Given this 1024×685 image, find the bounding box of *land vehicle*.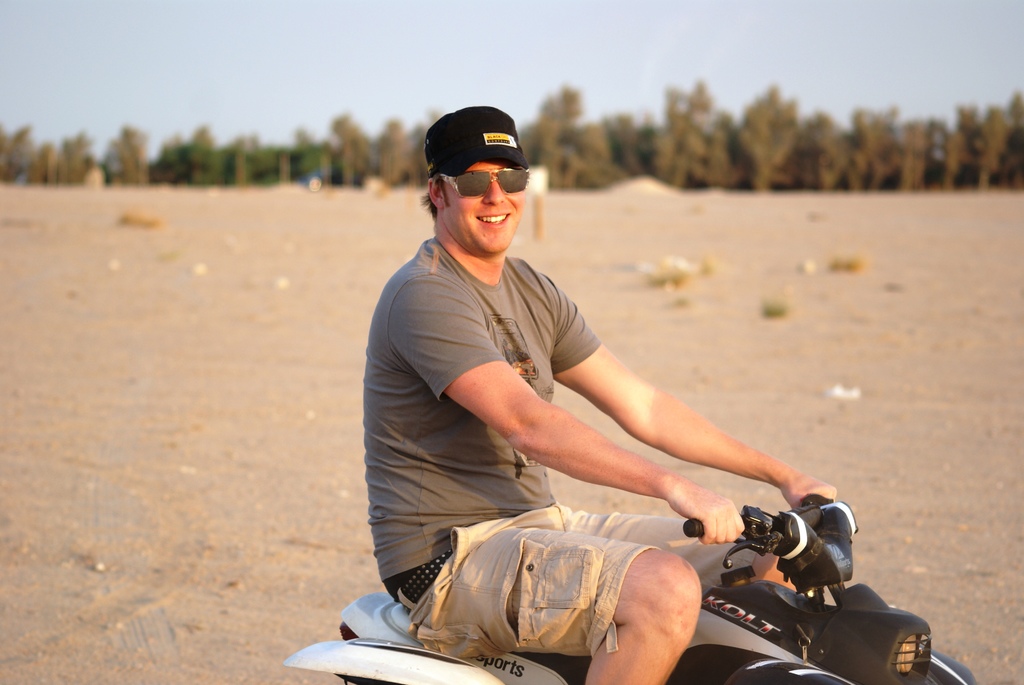
detection(516, 457, 936, 674).
